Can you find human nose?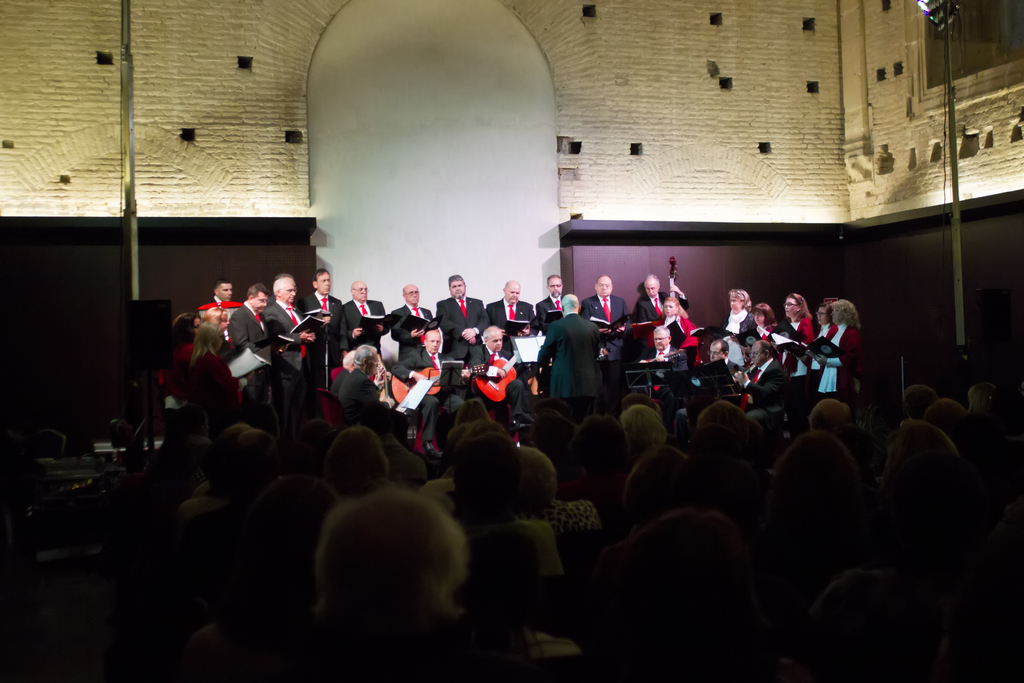
Yes, bounding box: pyautogui.locateOnScreen(710, 352, 714, 360).
